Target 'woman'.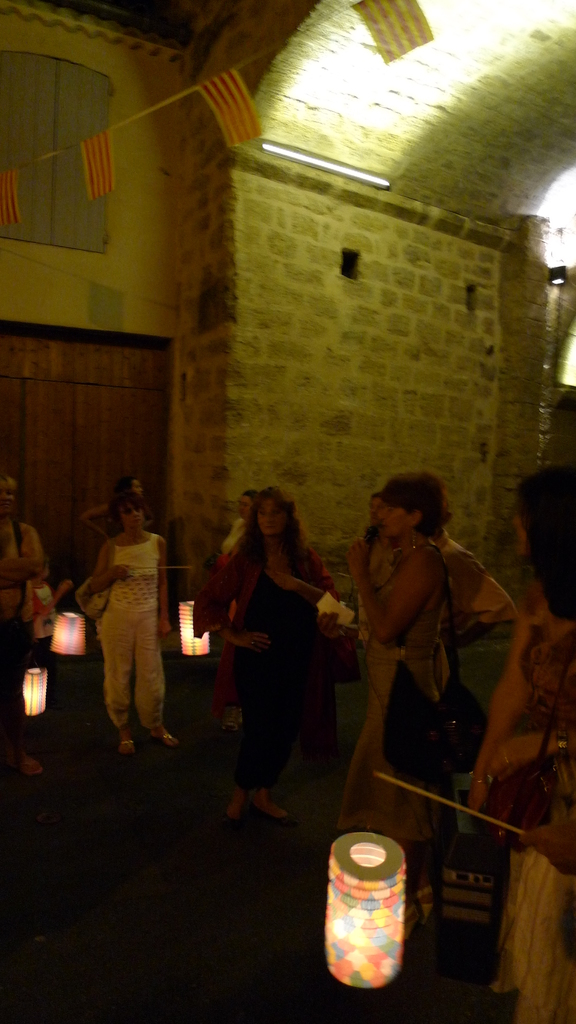
Target region: {"x1": 0, "y1": 474, "x2": 45, "y2": 775}.
